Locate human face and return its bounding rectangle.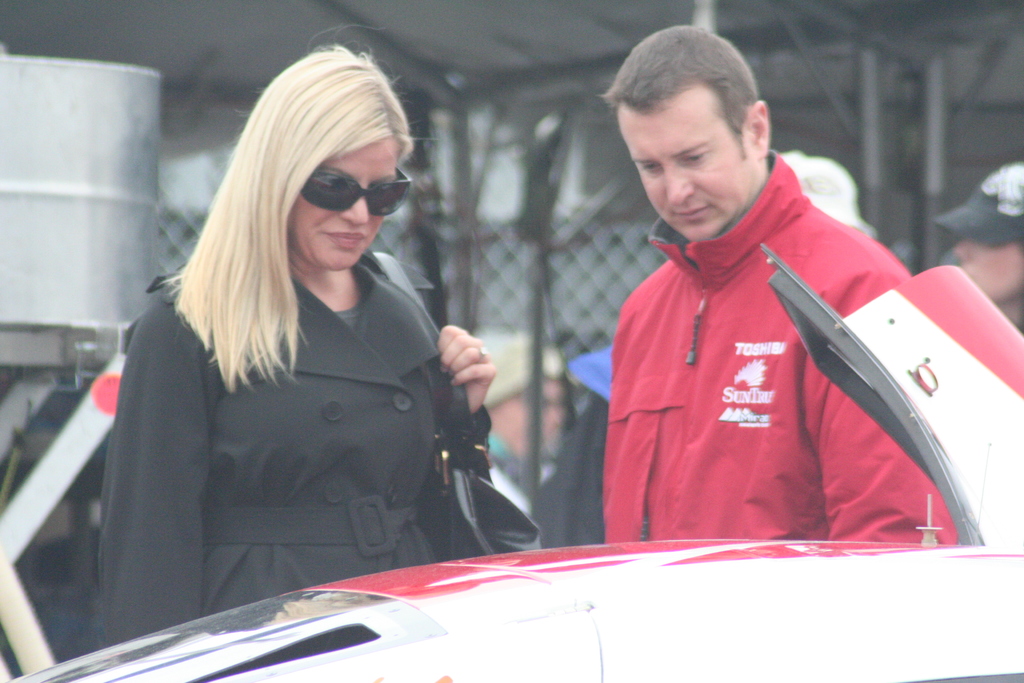
bbox(609, 83, 763, 243).
